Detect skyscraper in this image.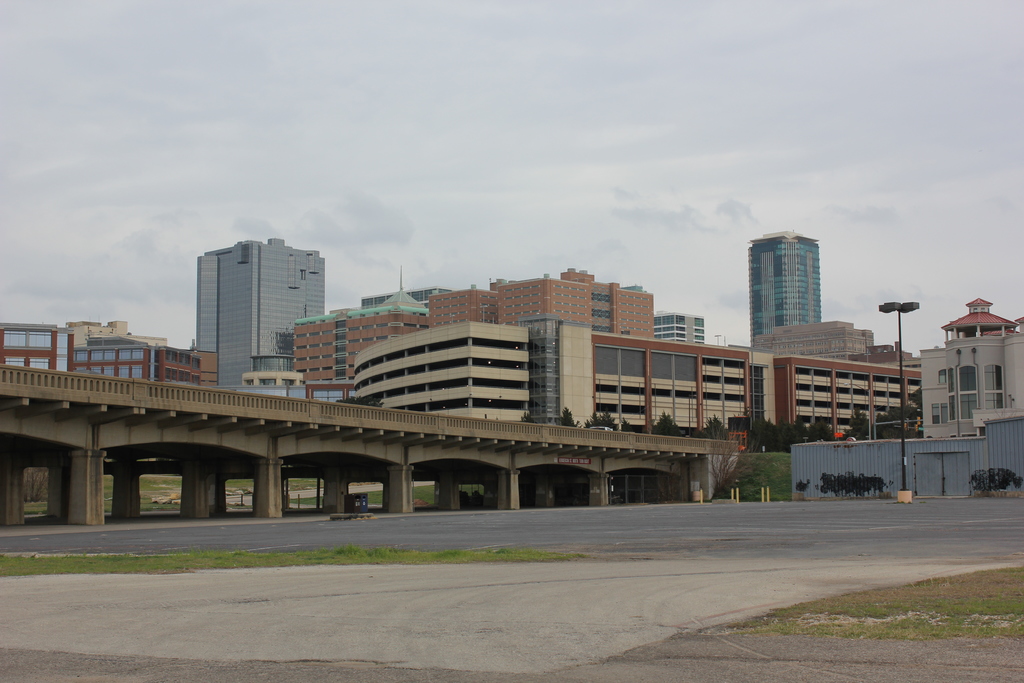
Detection: <box>0,320,78,381</box>.
